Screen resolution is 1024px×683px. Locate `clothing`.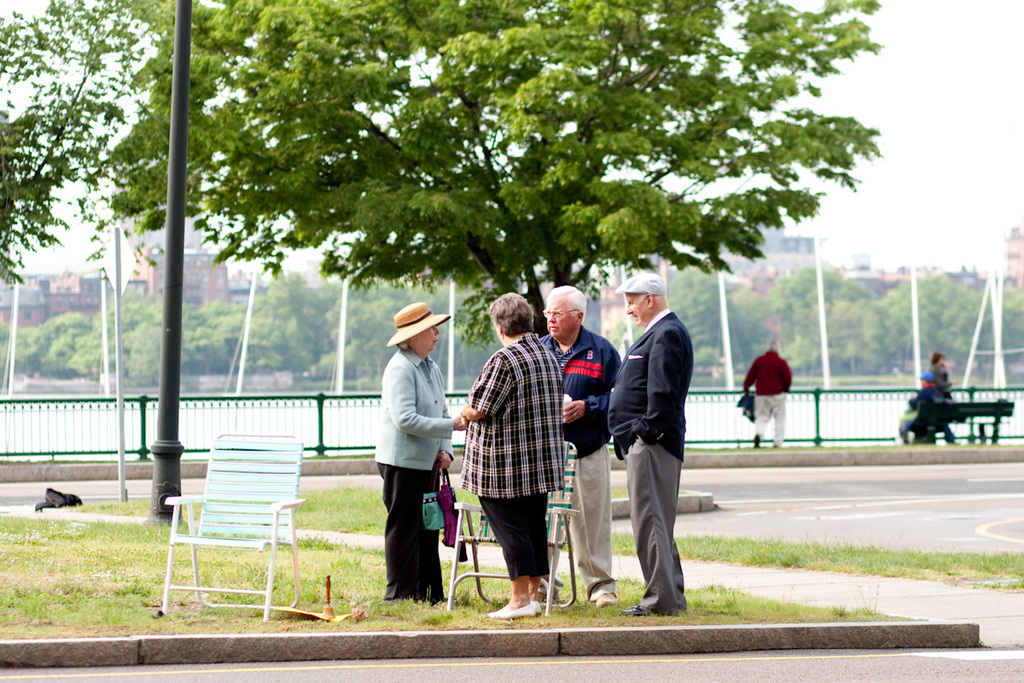
bbox=(605, 302, 691, 603).
